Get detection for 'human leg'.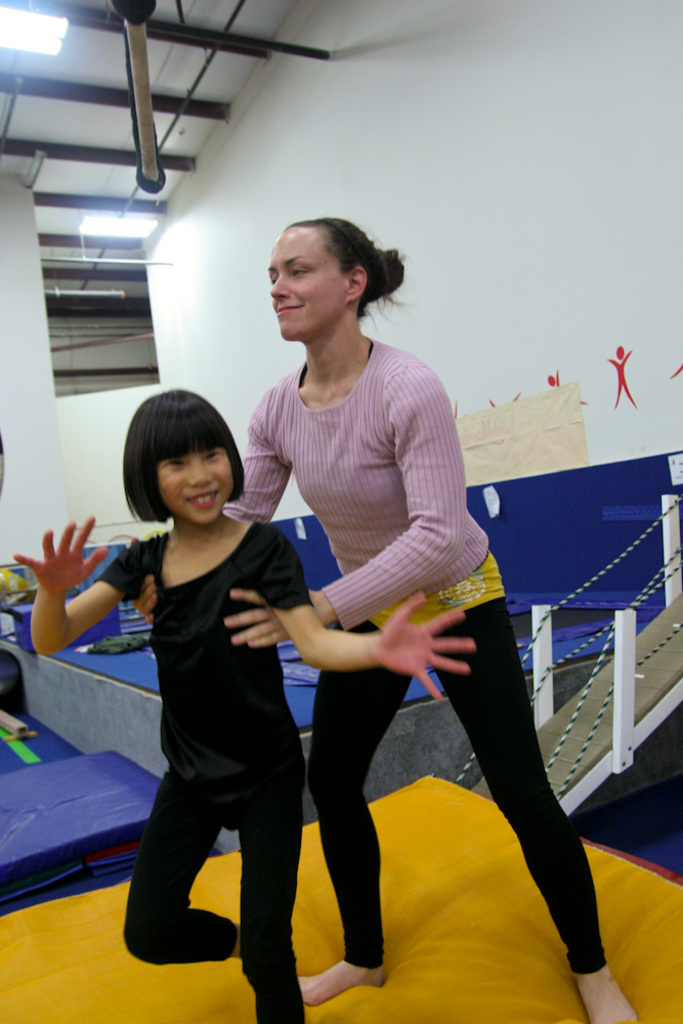
Detection: bbox=[269, 229, 347, 333].
